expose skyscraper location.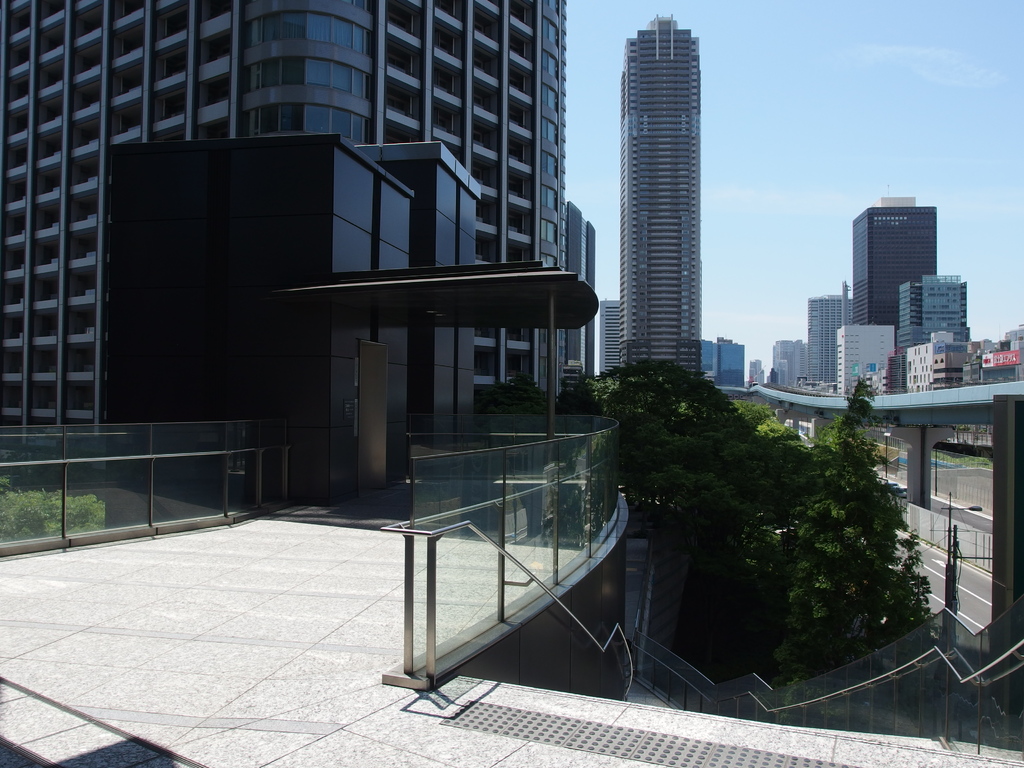
Exposed at {"left": 600, "top": 301, "right": 624, "bottom": 378}.
